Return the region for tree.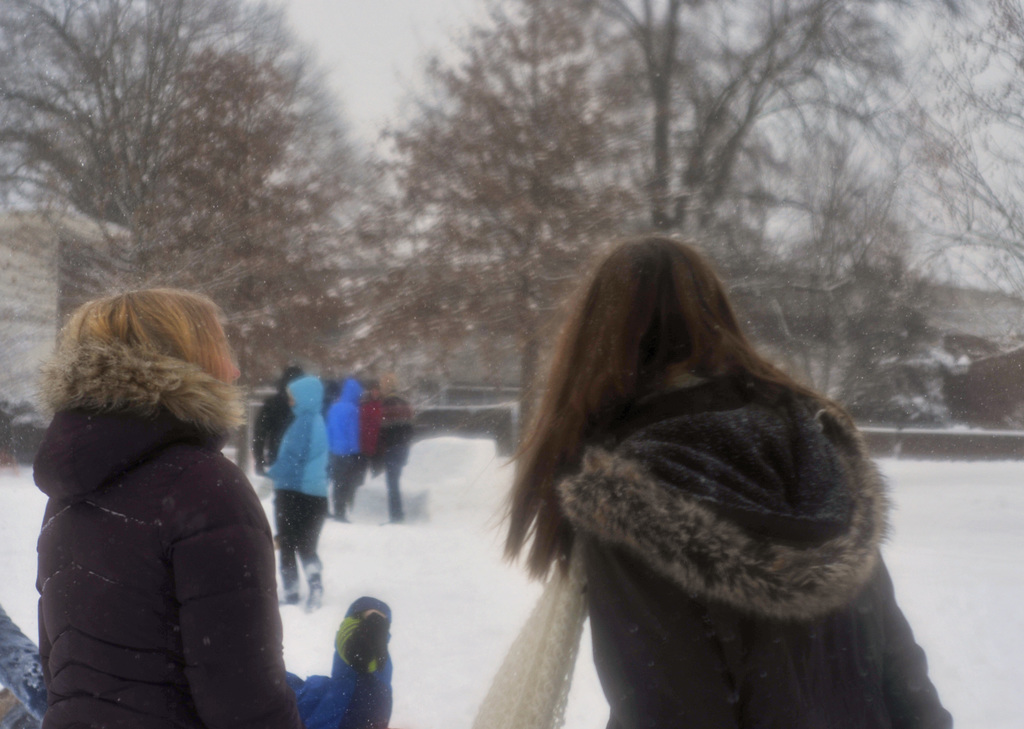
l=18, t=33, r=371, b=293.
